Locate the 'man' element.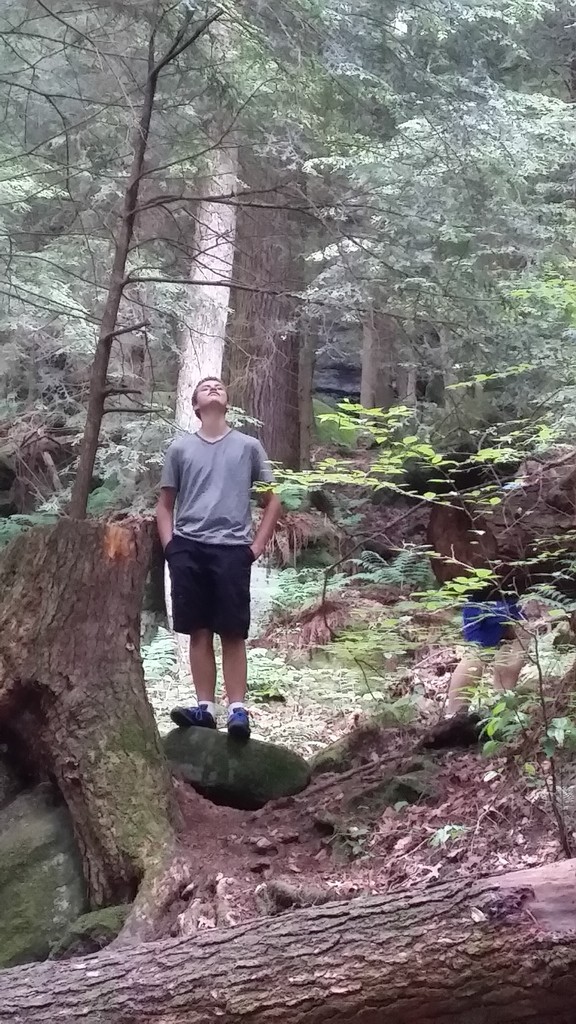
Element bbox: <region>127, 388, 276, 758</region>.
